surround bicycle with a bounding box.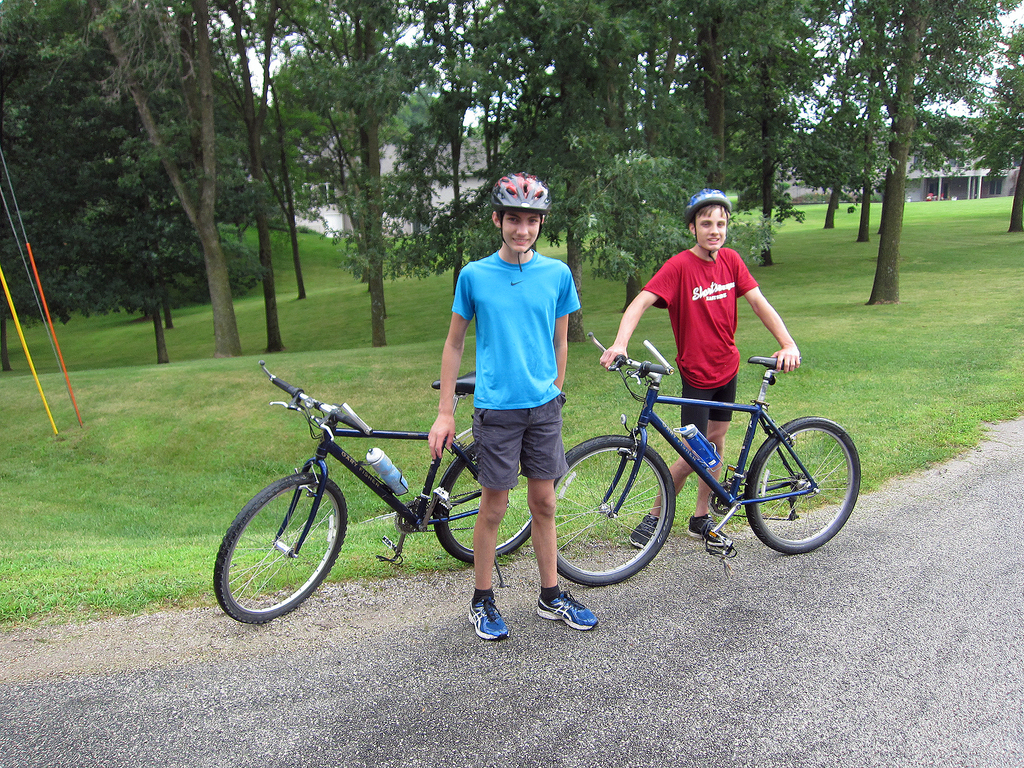
x1=213, y1=362, x2=532, y2=626.
